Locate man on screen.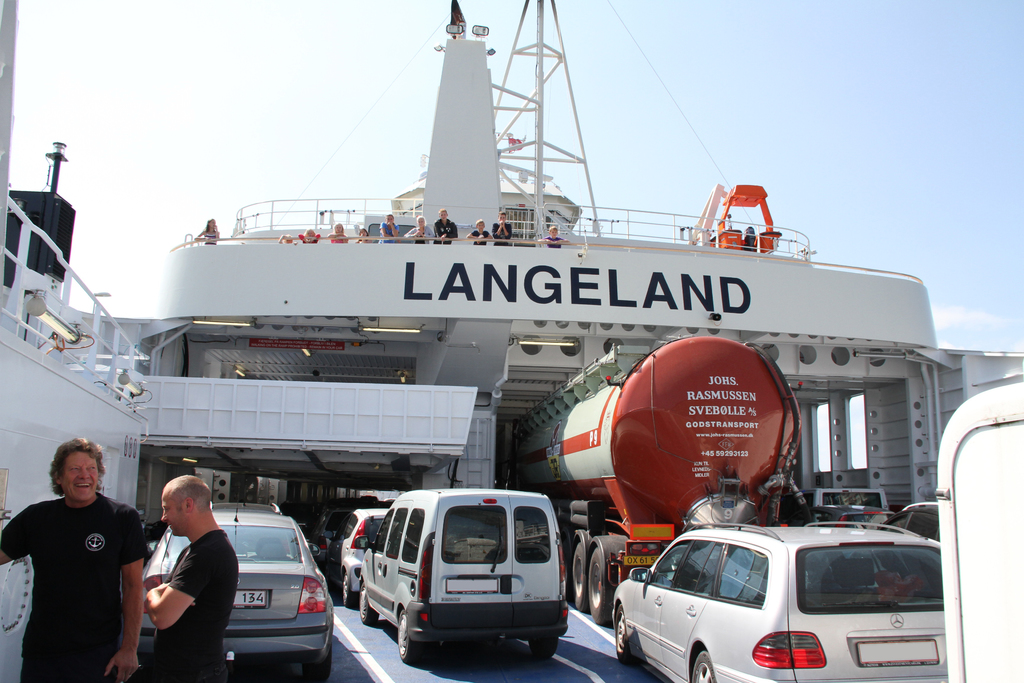
On screen at (430, 208, 458, 243).
